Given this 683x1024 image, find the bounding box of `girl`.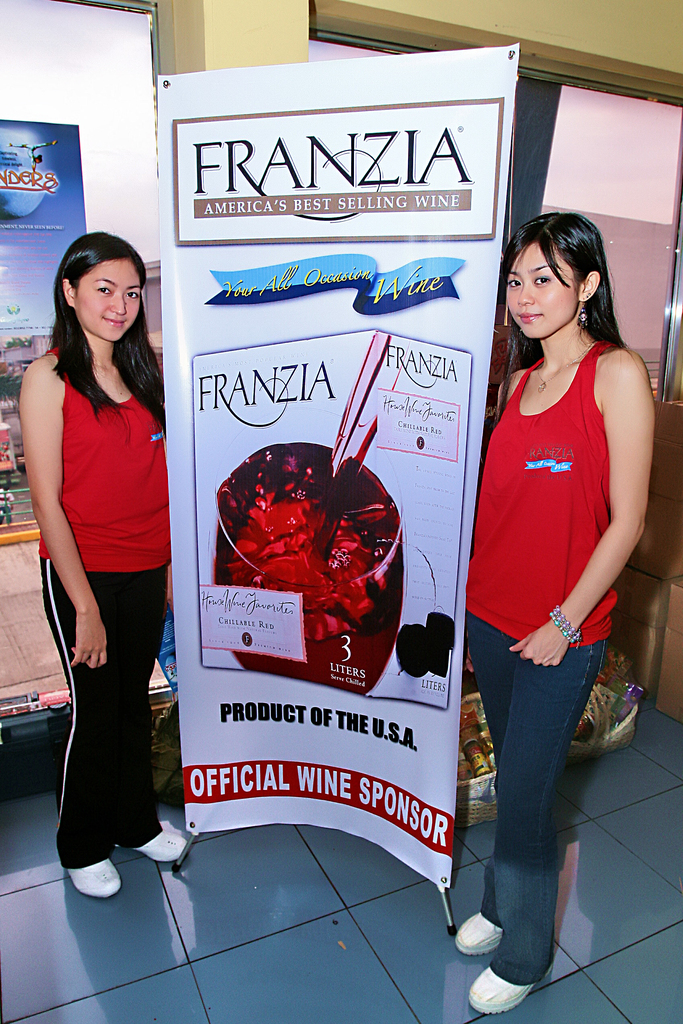
(17,232,183,895).
